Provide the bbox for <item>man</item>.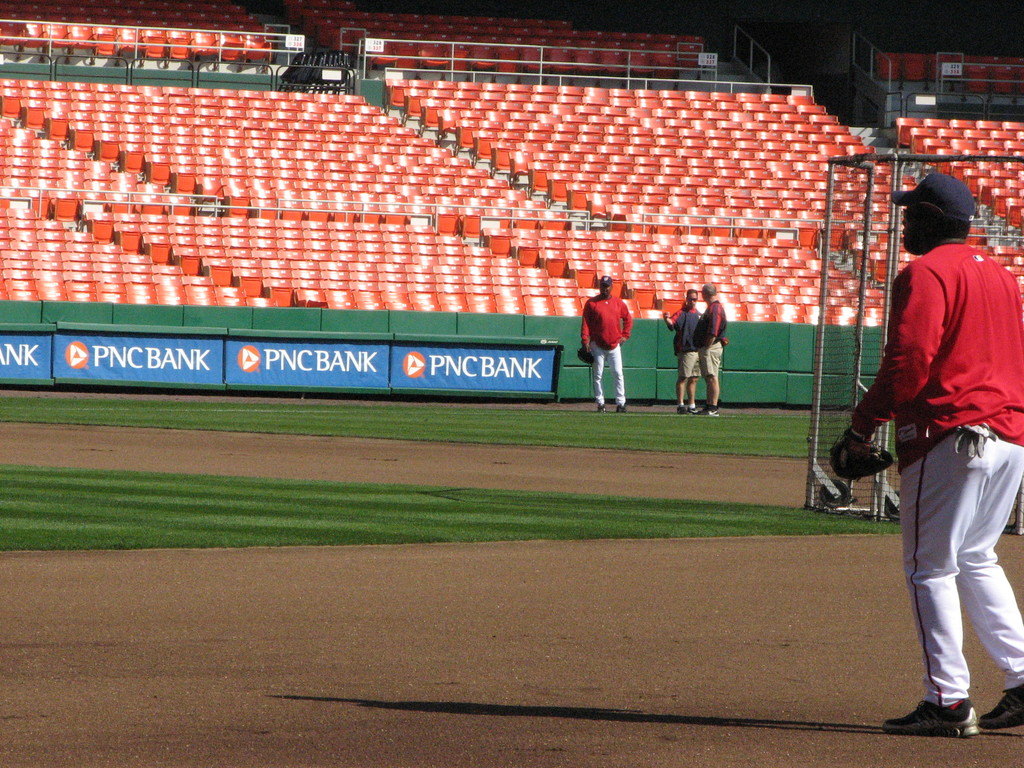
(664,287,703,413).
